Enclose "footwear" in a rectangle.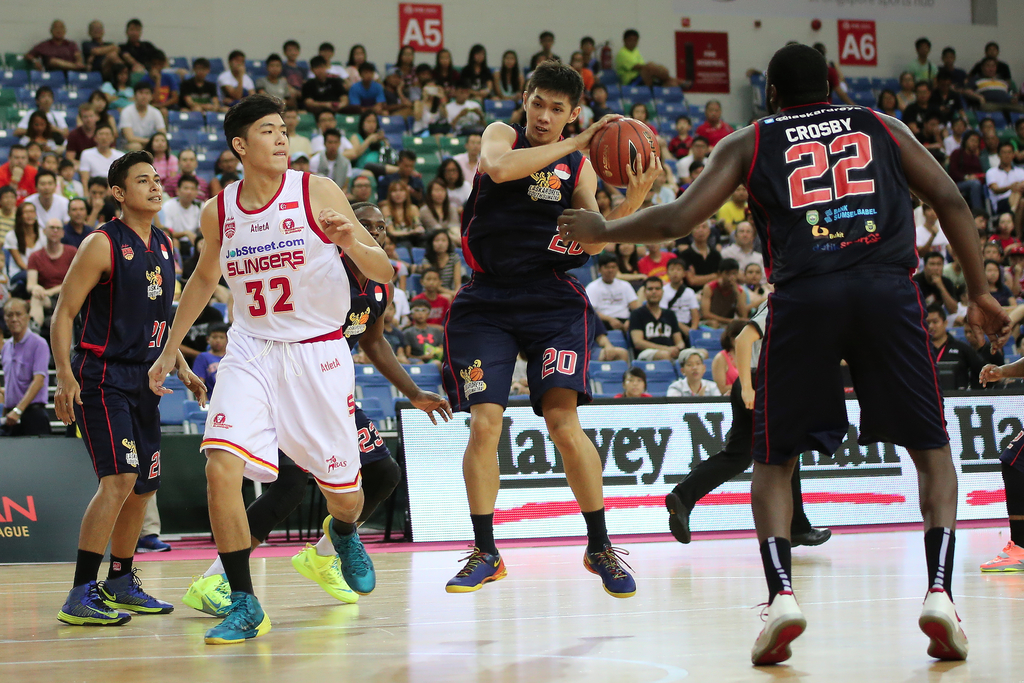
BBox(201, 591, 275, 650).
